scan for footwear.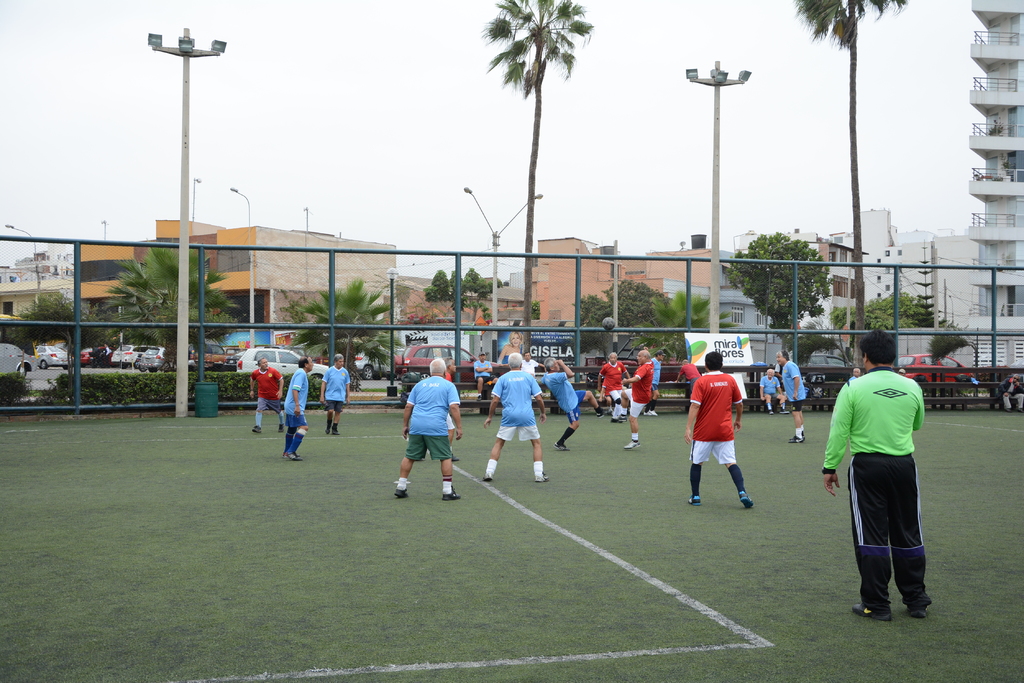
Scan result: 598, 408, 607, 418.
